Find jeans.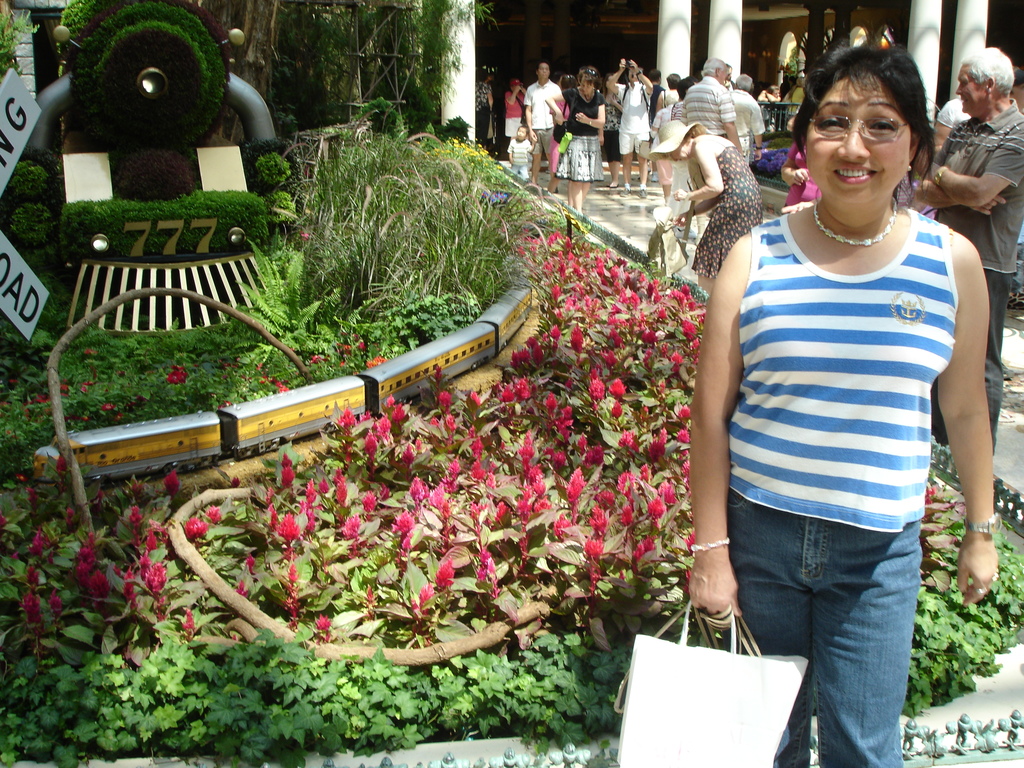
box=[531, 126, 560, 161].
